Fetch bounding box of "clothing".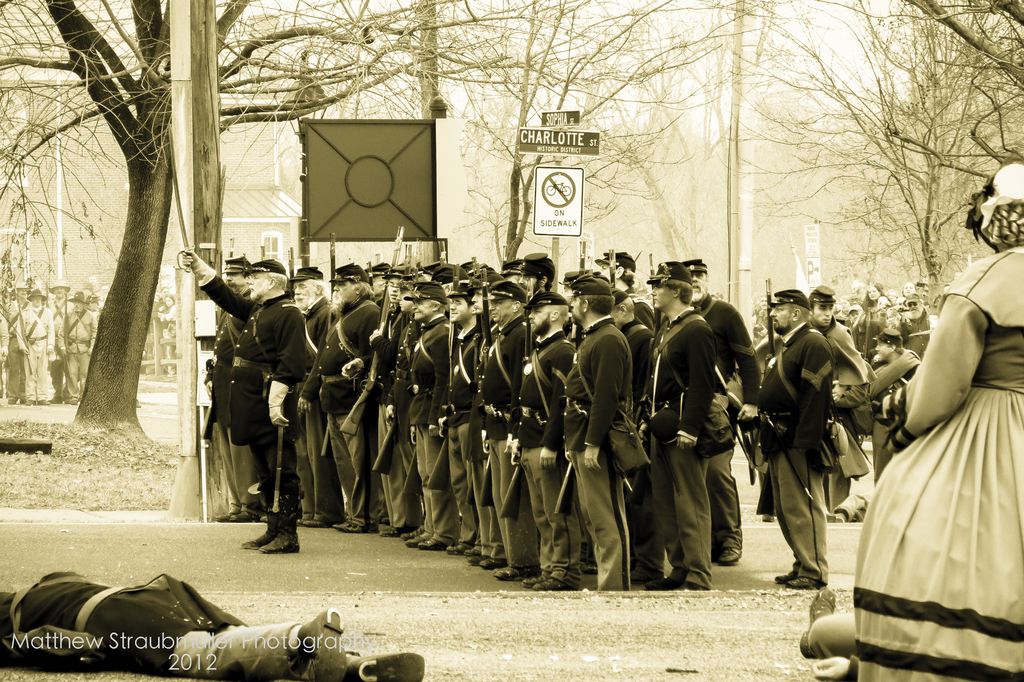
Bbox: bbox=(712, 304, 759, 434).
